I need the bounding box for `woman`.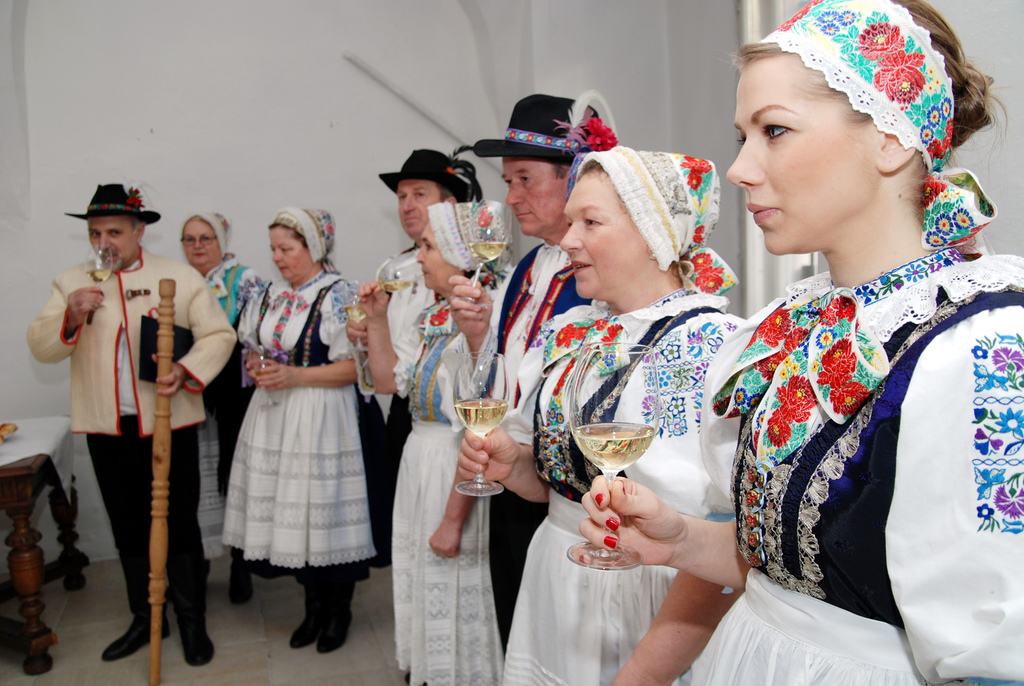
Here it is: <box>358,200,491,682</box>.
